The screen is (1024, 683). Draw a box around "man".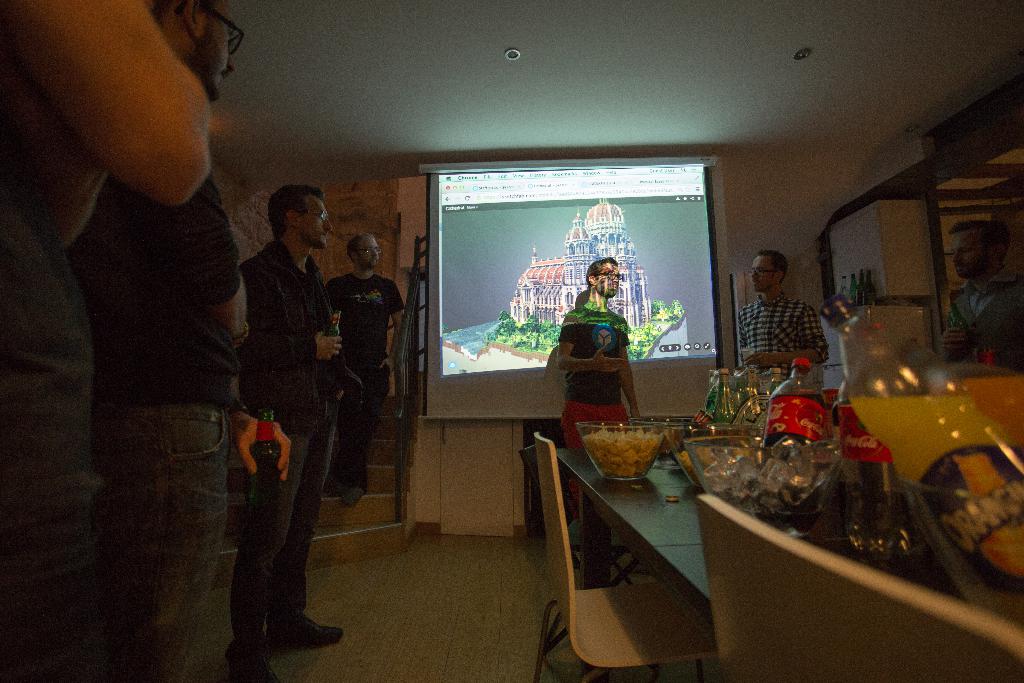
crop(63, 0, 291, 682).
